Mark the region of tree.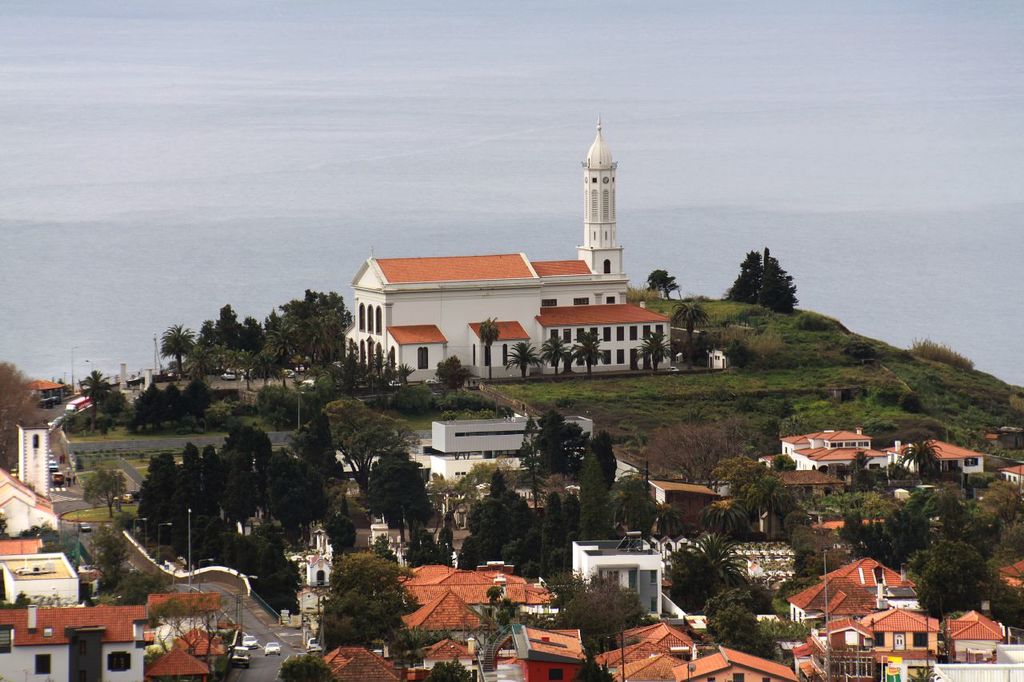
Region: {"x1": 146, "y1": 591, "x2": 229, "y2": 681}.
